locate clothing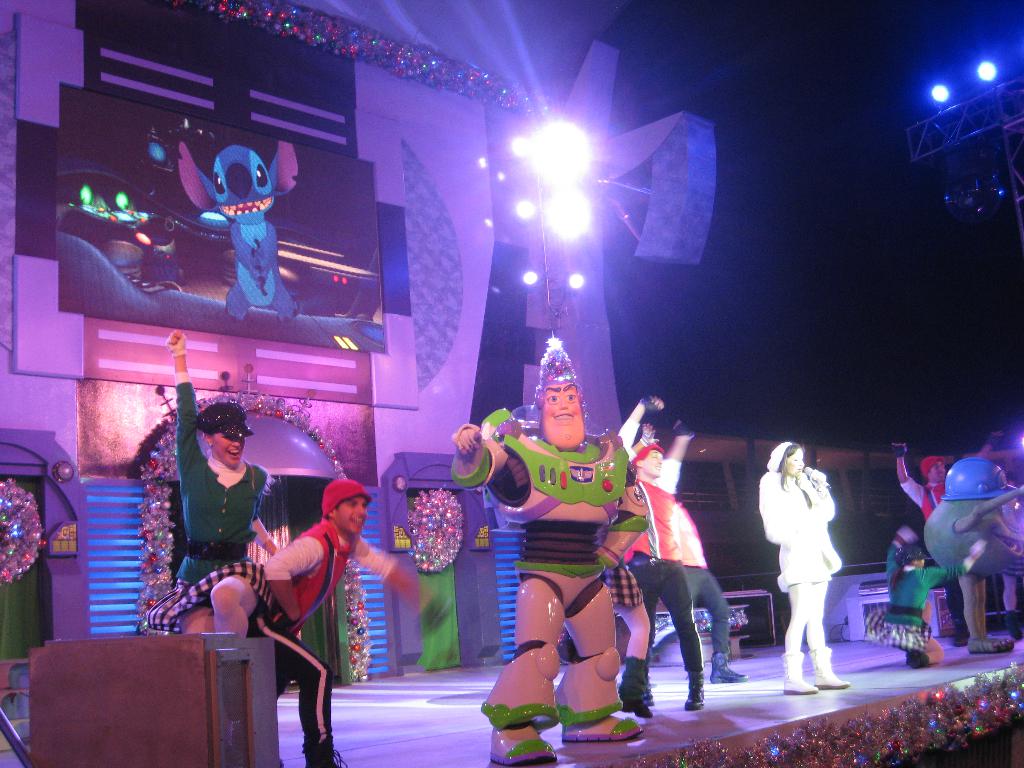
Rect(626, 492, 694, 677)
